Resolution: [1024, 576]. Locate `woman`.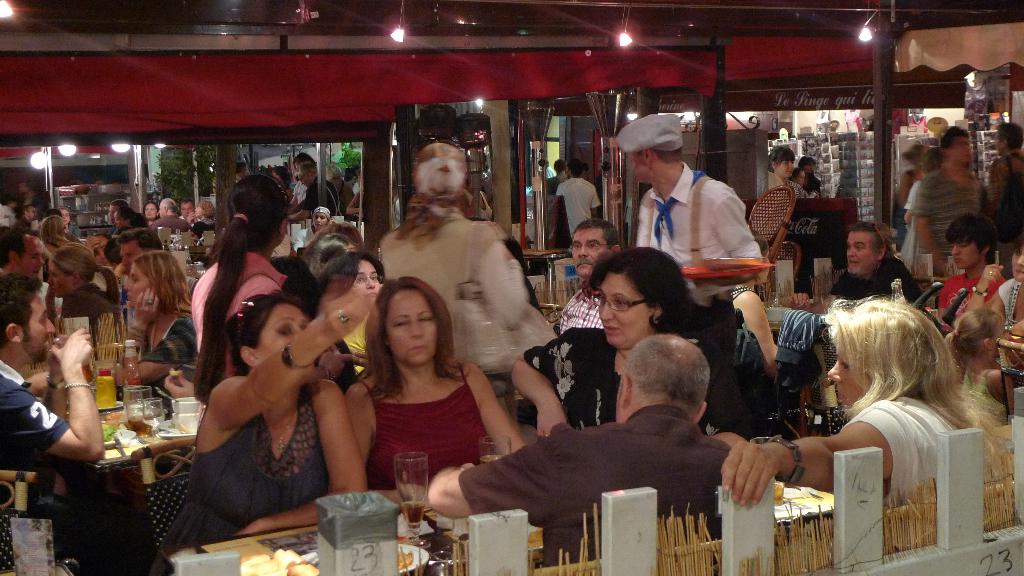
crop(47, 250, 129, 330).
